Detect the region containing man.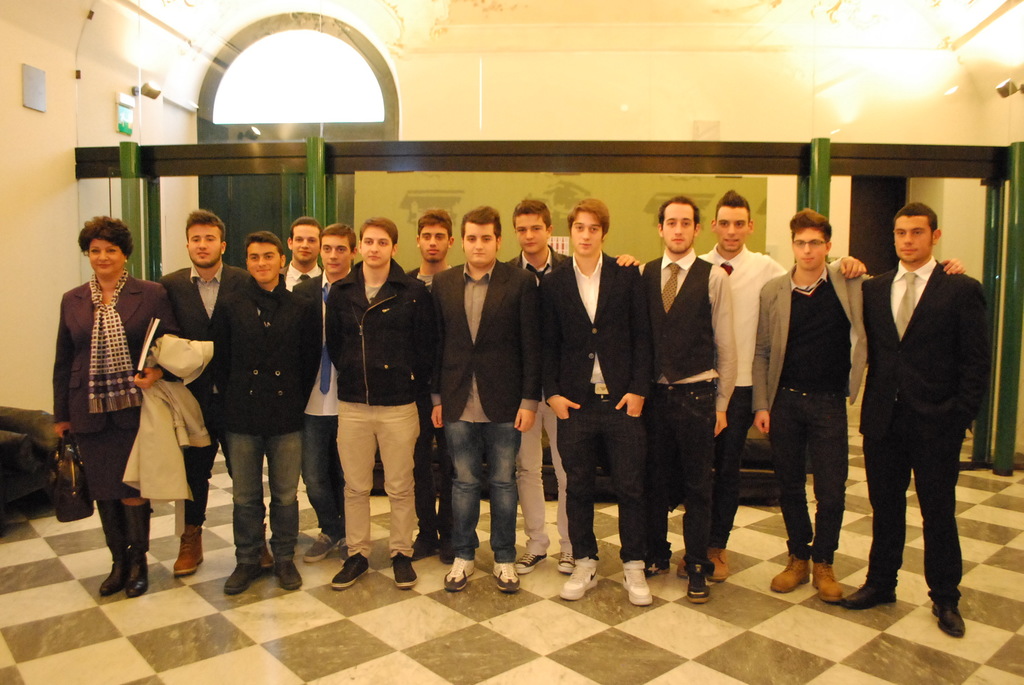
290,222,357,568.
